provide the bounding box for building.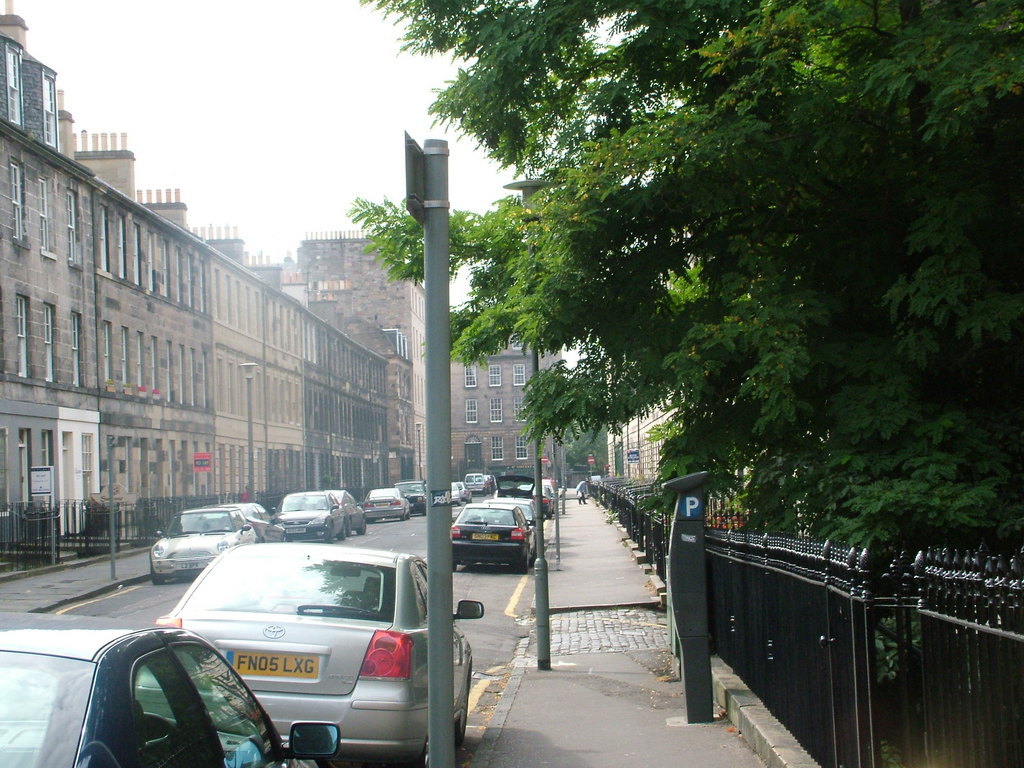
(0, 0, 557, 555).
